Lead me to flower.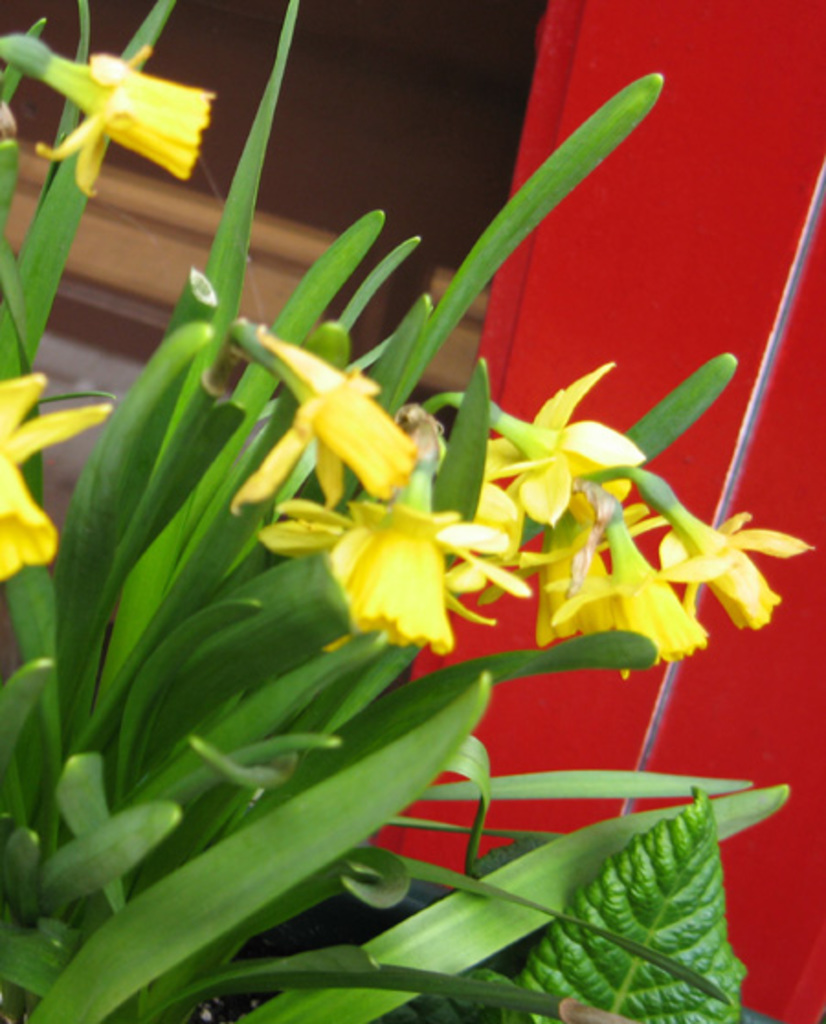
Lead to [x1=648, y1=484, x2=797, y2=642].
